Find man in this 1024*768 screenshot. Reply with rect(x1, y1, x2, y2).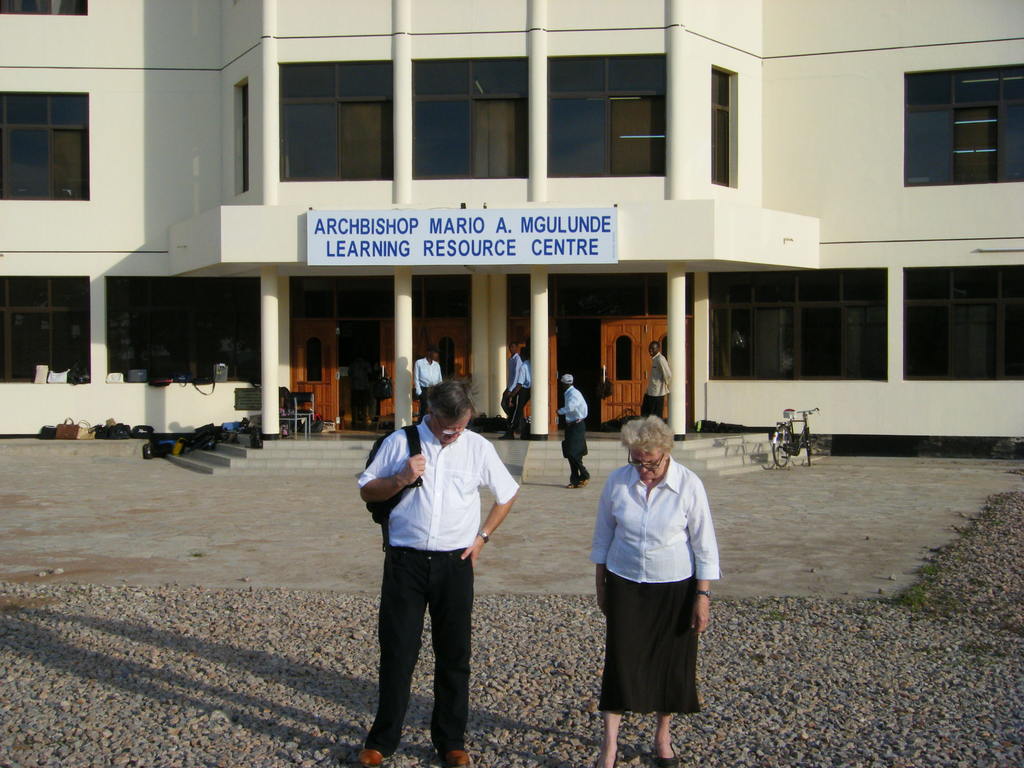
rect(640, 340, 673, 420).
